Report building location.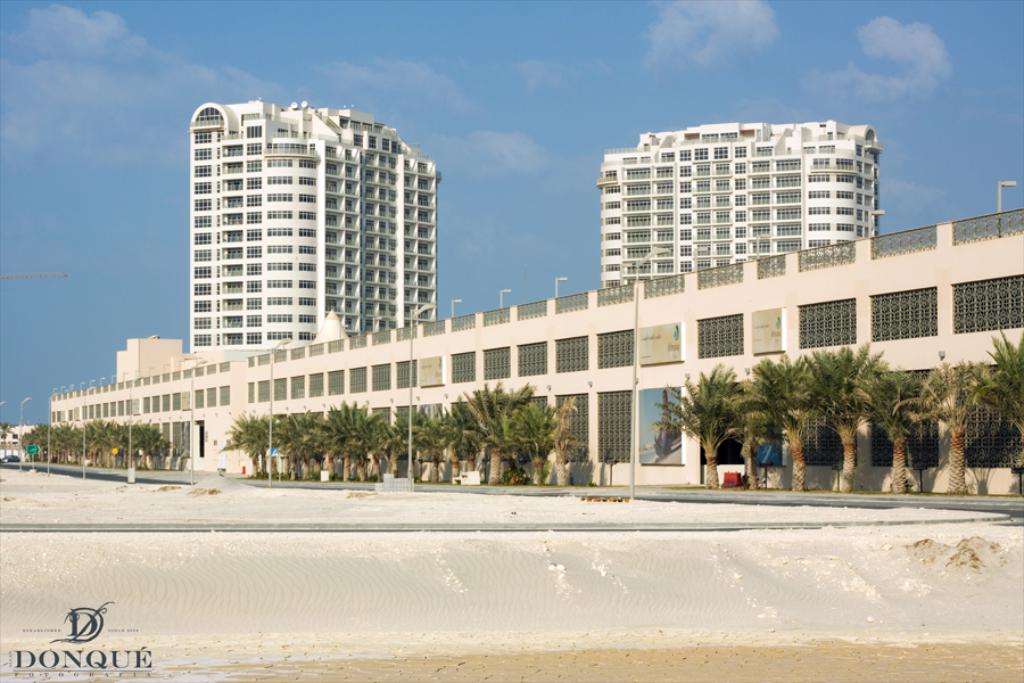
Report: box=[183, 102, 438, 353].
